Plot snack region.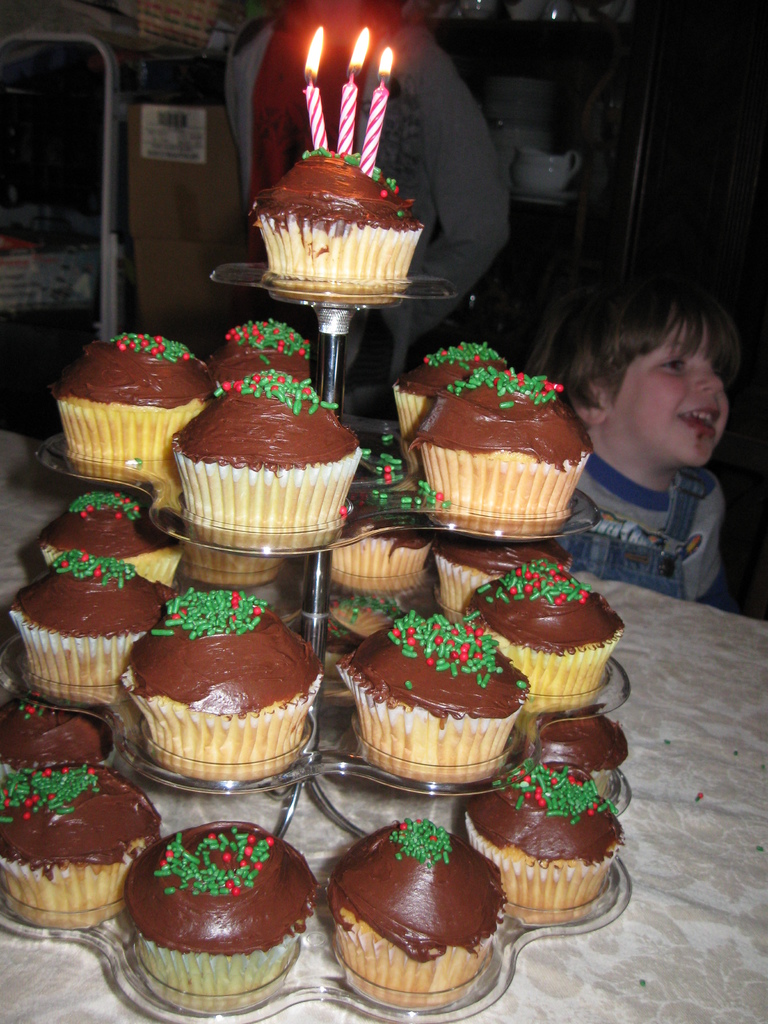
Plotted at left=7, top=547, right=166, bottom=702.
